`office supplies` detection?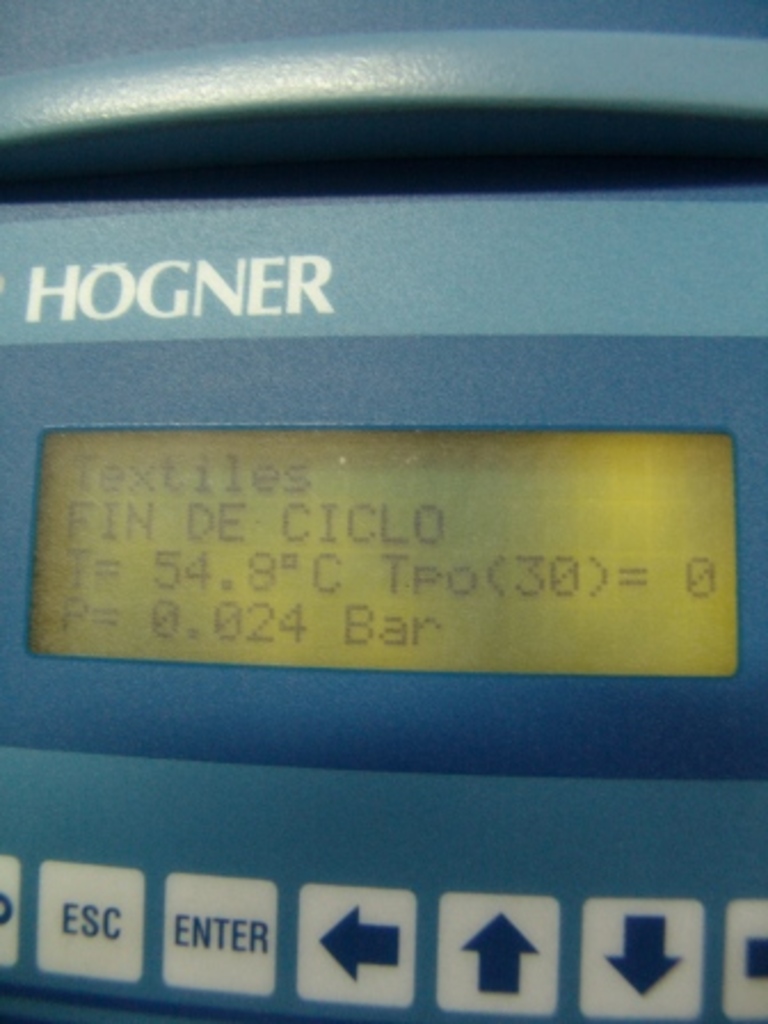
box(0, 0, 766, 1022)
